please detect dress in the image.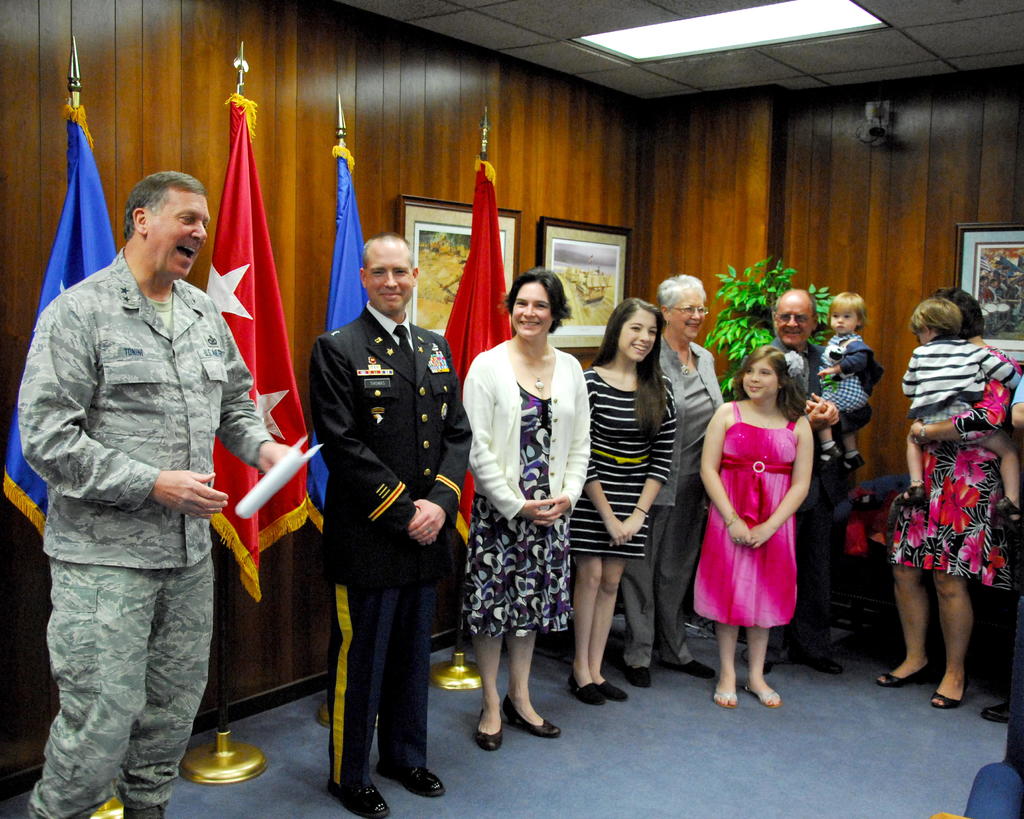
456,382,576,639.
